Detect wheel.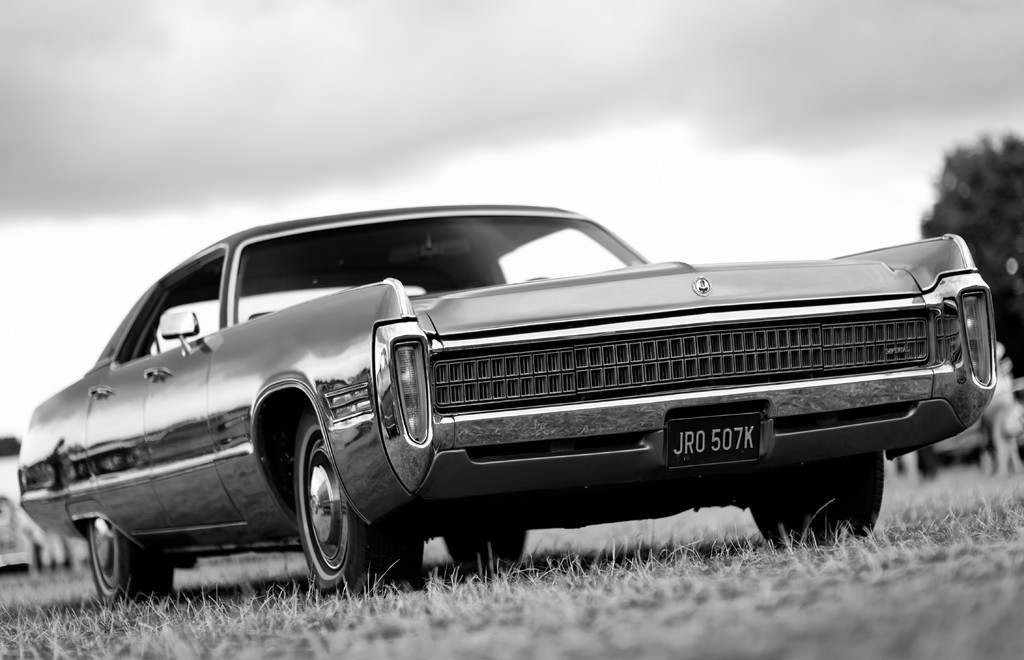
Detected at x1=262 y1=429 x2=372 y2=591.
